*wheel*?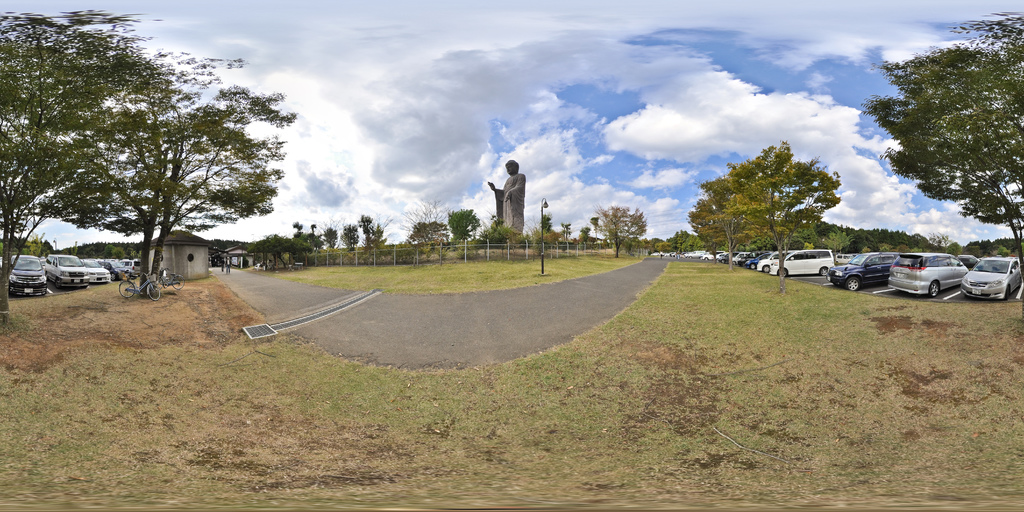
[120, 281, 134, 298]
